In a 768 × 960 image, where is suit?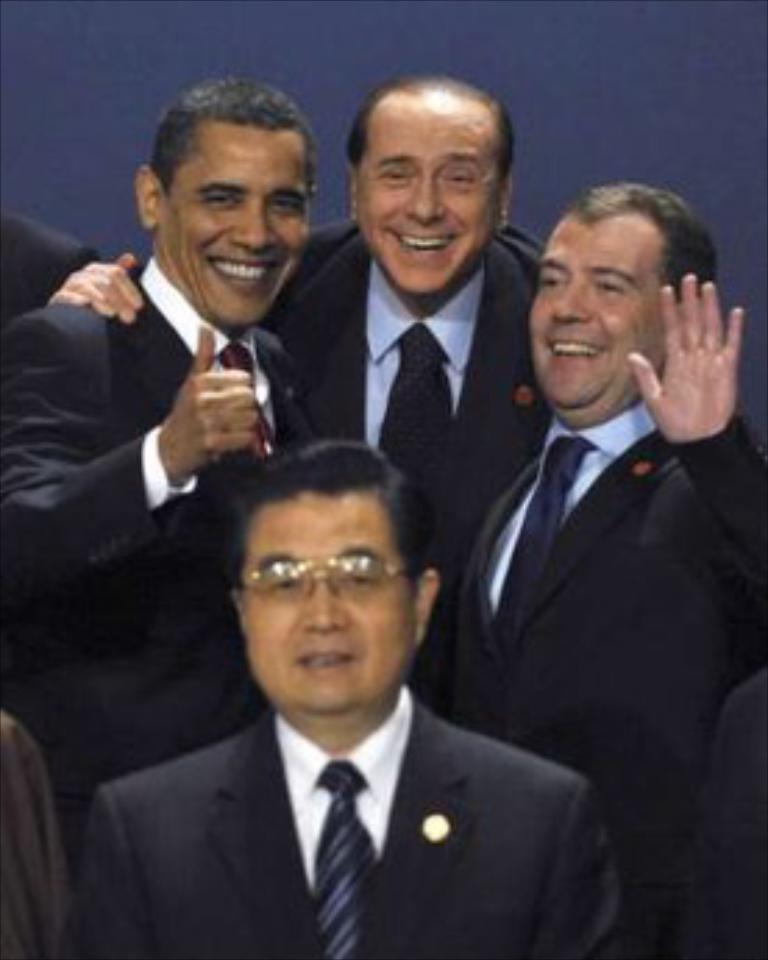
region(0, 259, 323, 877).
